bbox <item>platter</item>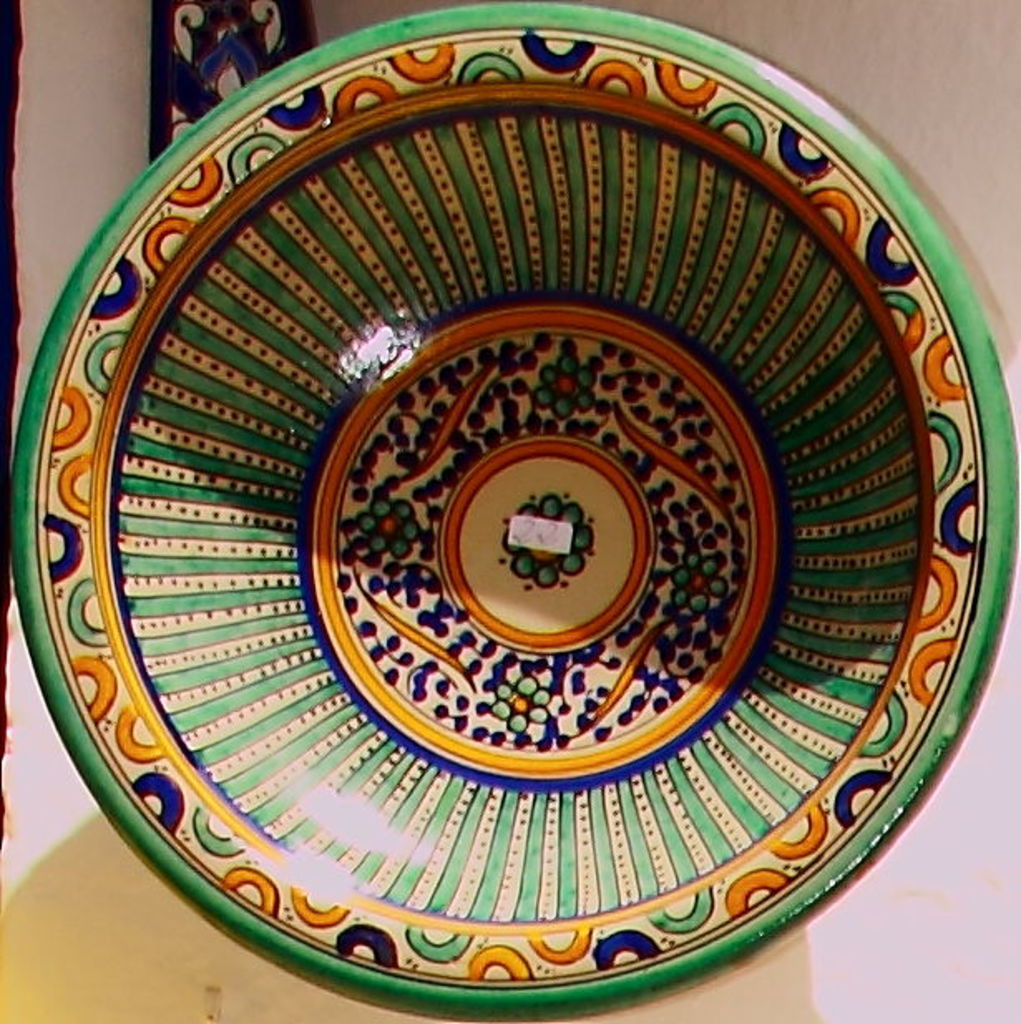
(8, 2, 1019, 1021)
